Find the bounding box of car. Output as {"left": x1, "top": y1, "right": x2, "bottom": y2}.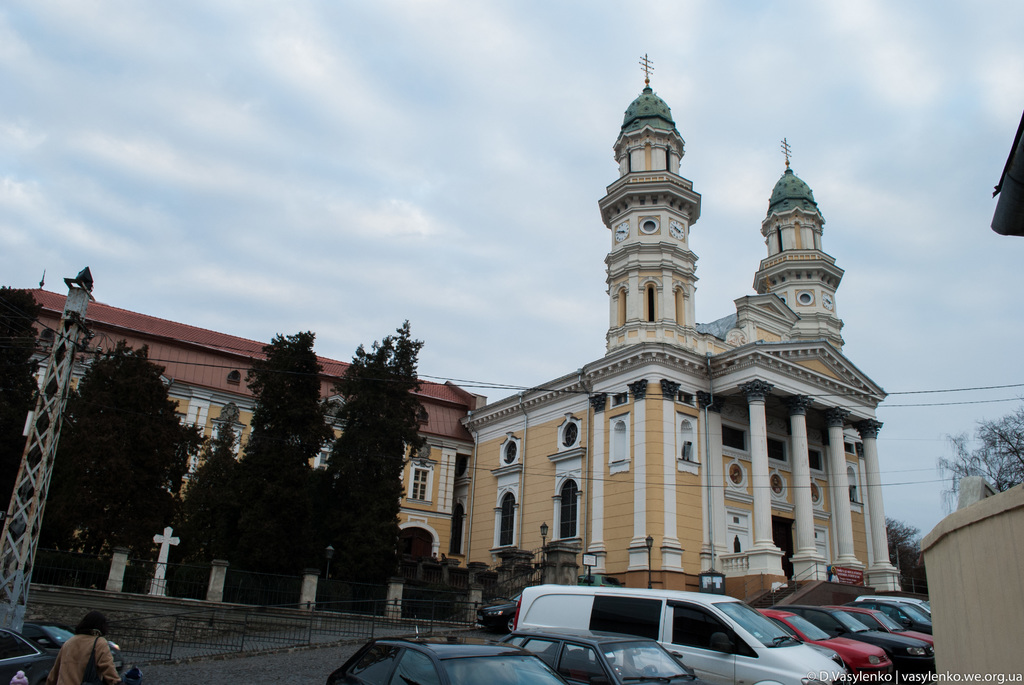
{"left": 851, "top": 598, "right": 928, "bottom": 638}.
